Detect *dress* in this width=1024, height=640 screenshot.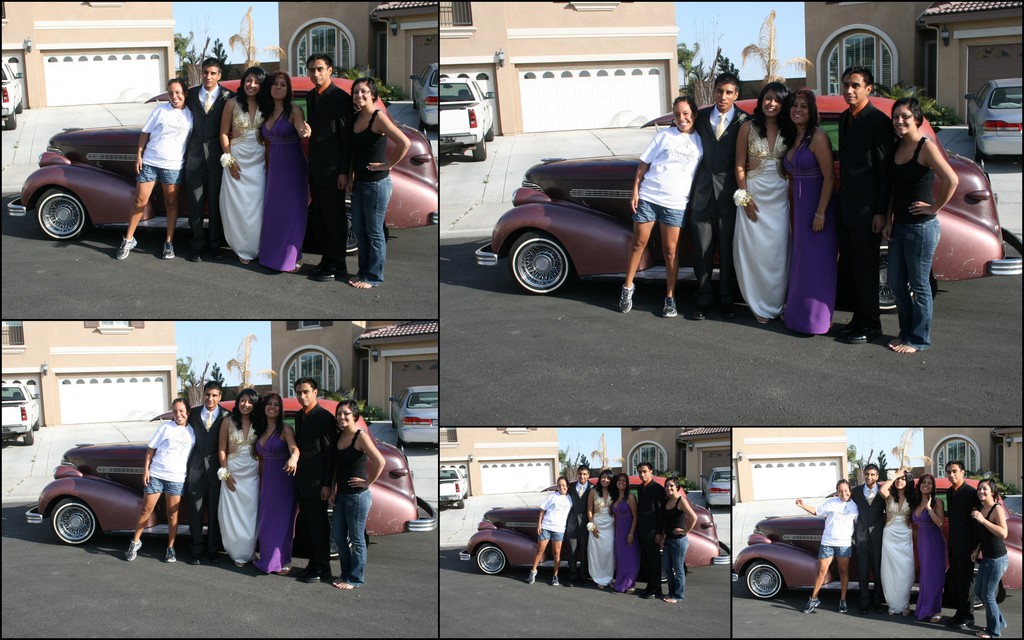
Detection: bbox=[879, 493, 915, 613].
